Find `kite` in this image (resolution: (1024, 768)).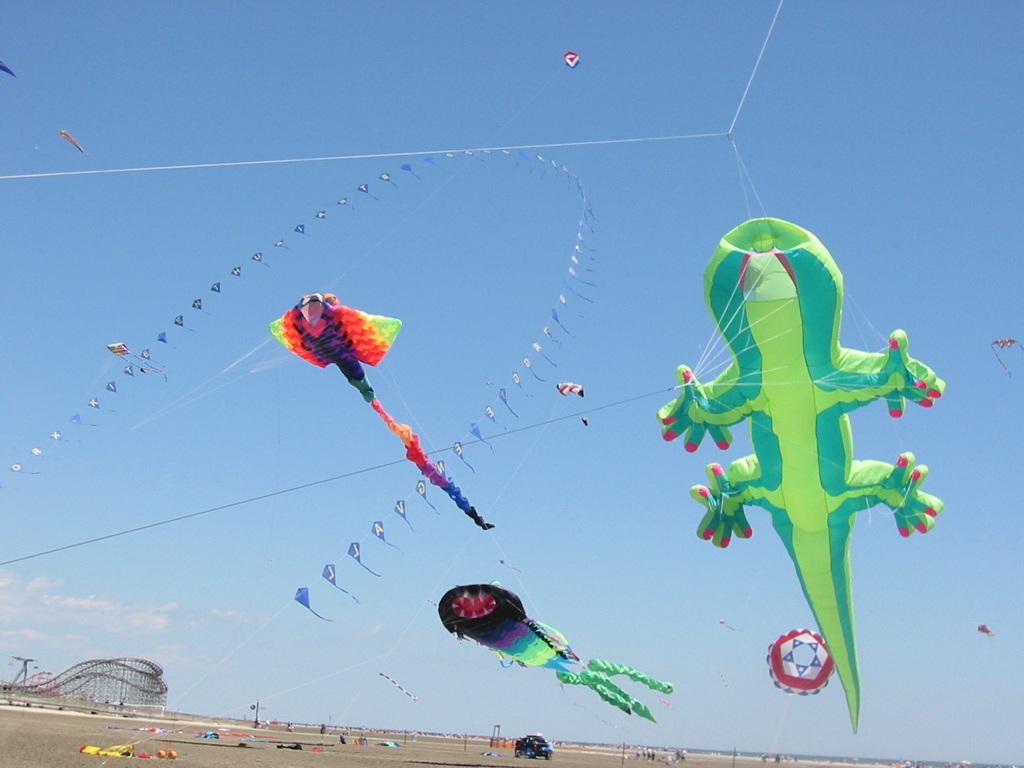
locate(105, 338, 167, 384).
